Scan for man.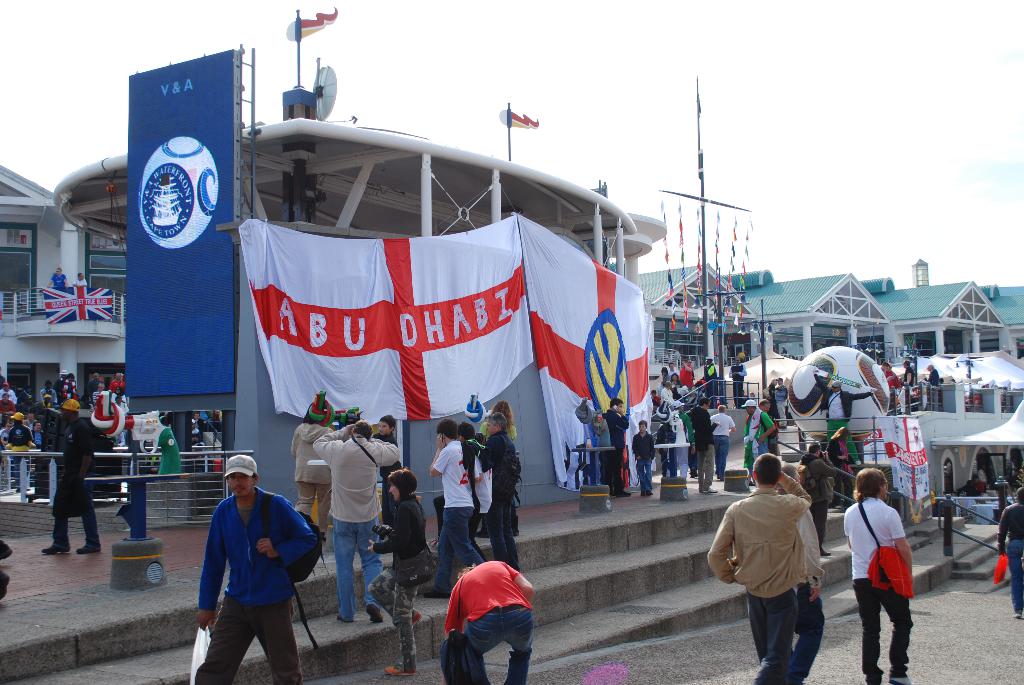
Scan result: (445, 558, 535, 684).
